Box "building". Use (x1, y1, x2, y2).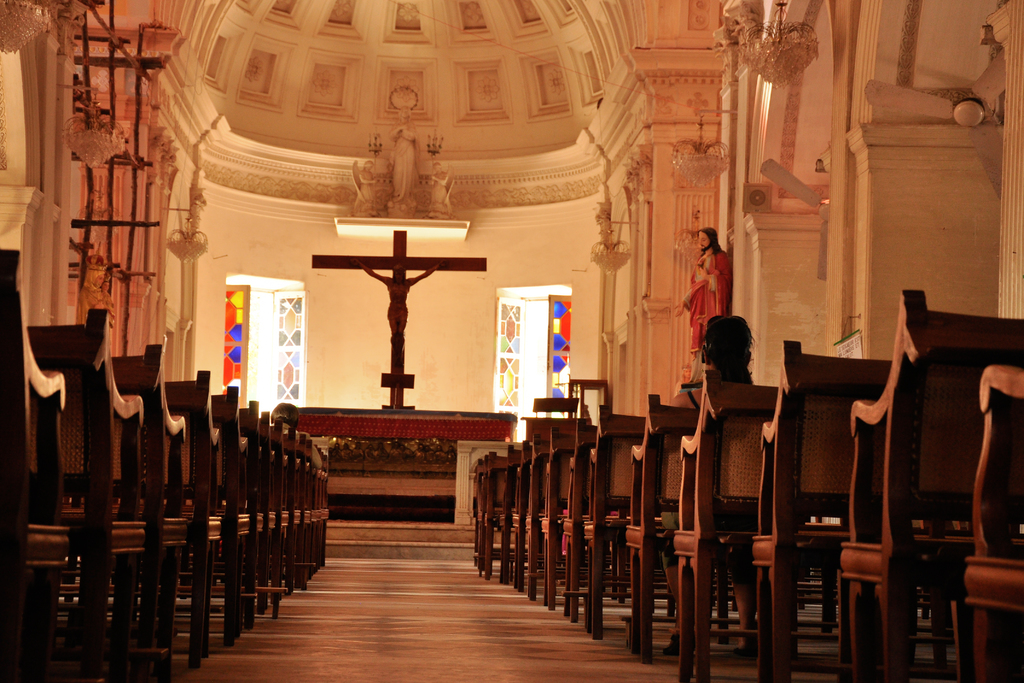
(0, 0, 1023, 682).
